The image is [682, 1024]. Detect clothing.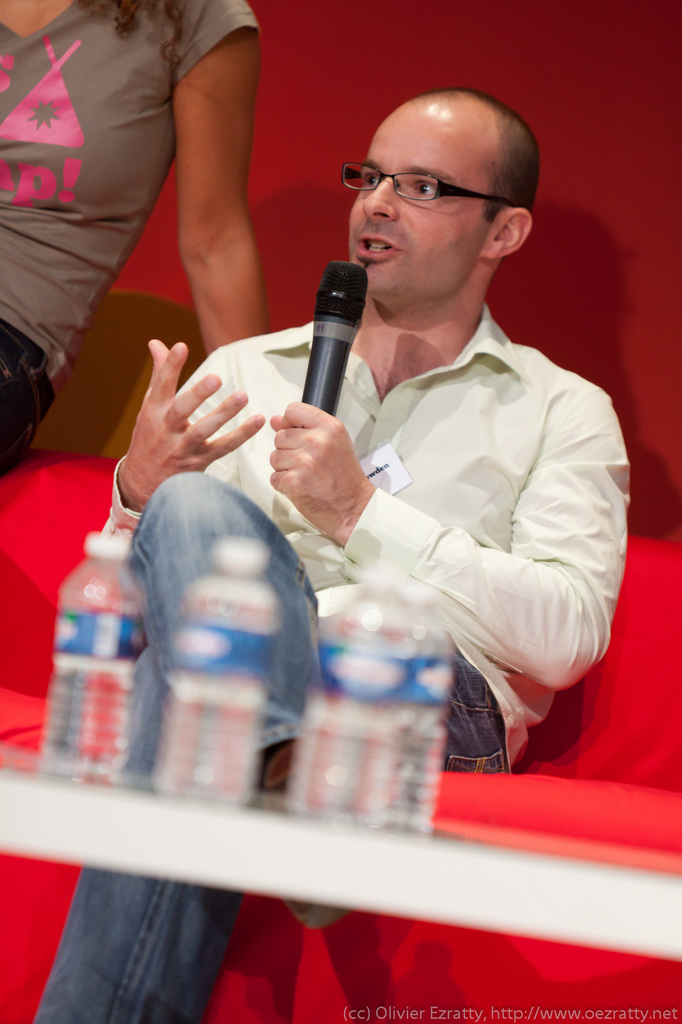
Detection: {"left": 0, "top": 0, "right": 257, "bottom": 483}.
